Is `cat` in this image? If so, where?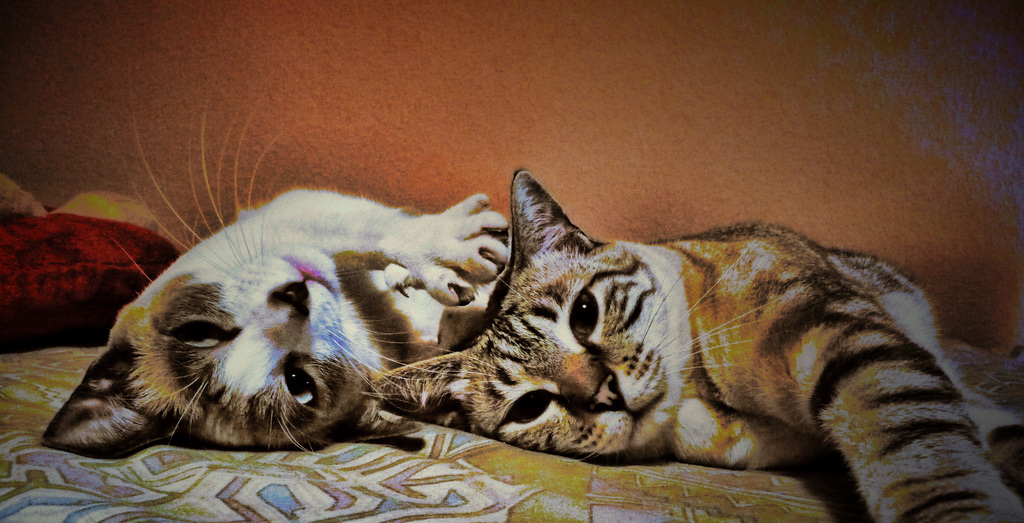
Yes, at <bbox>373, 162, 1023, 522</bbox>.
